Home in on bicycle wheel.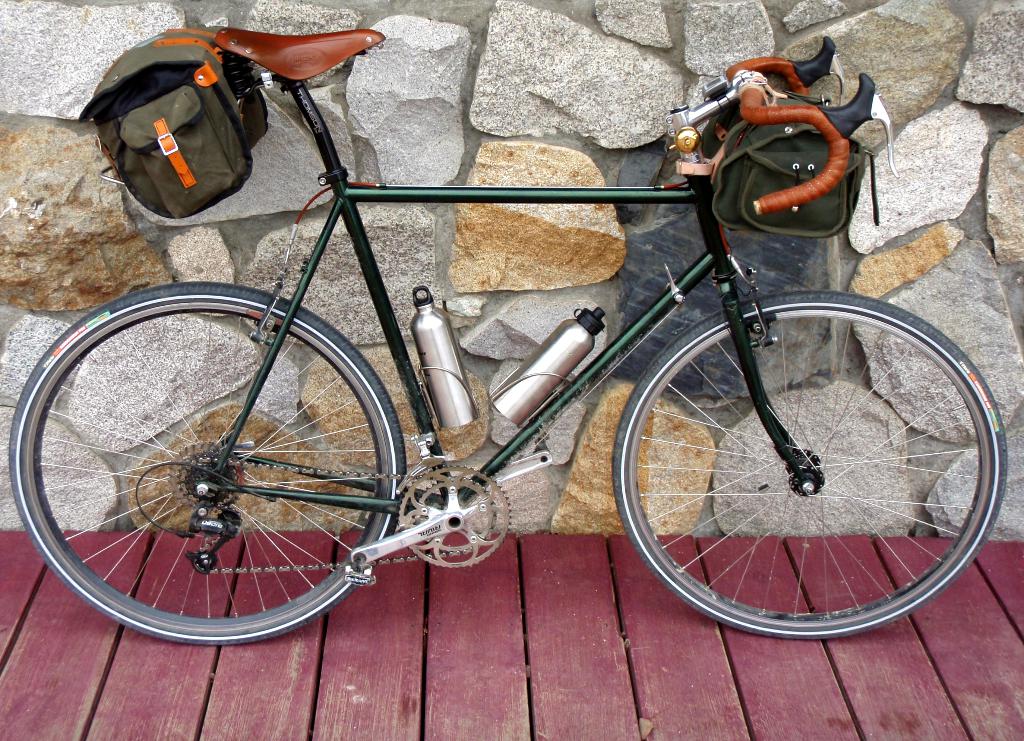
Homed in at <bbox>35, 301, 410, 657</bbox>.
